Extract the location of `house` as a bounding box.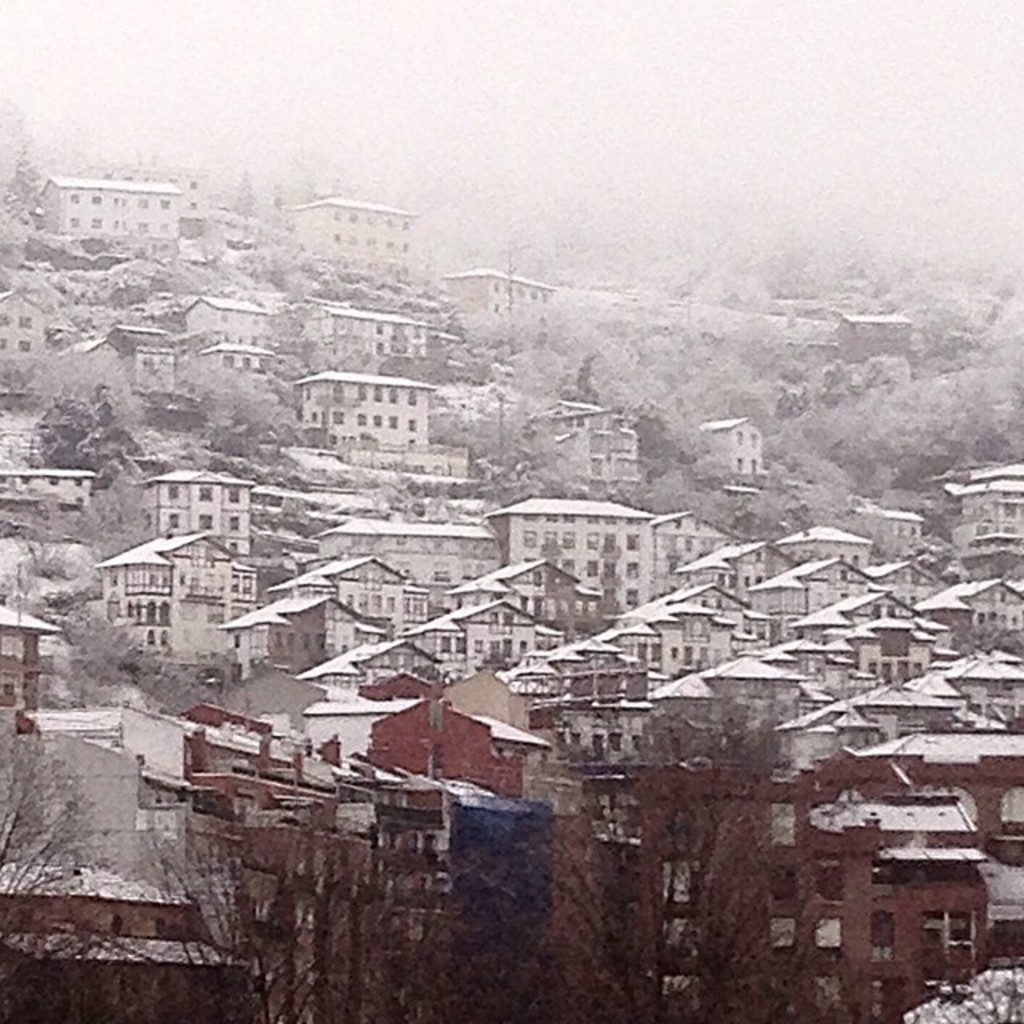
select_region(357, 678, 595, 816).
